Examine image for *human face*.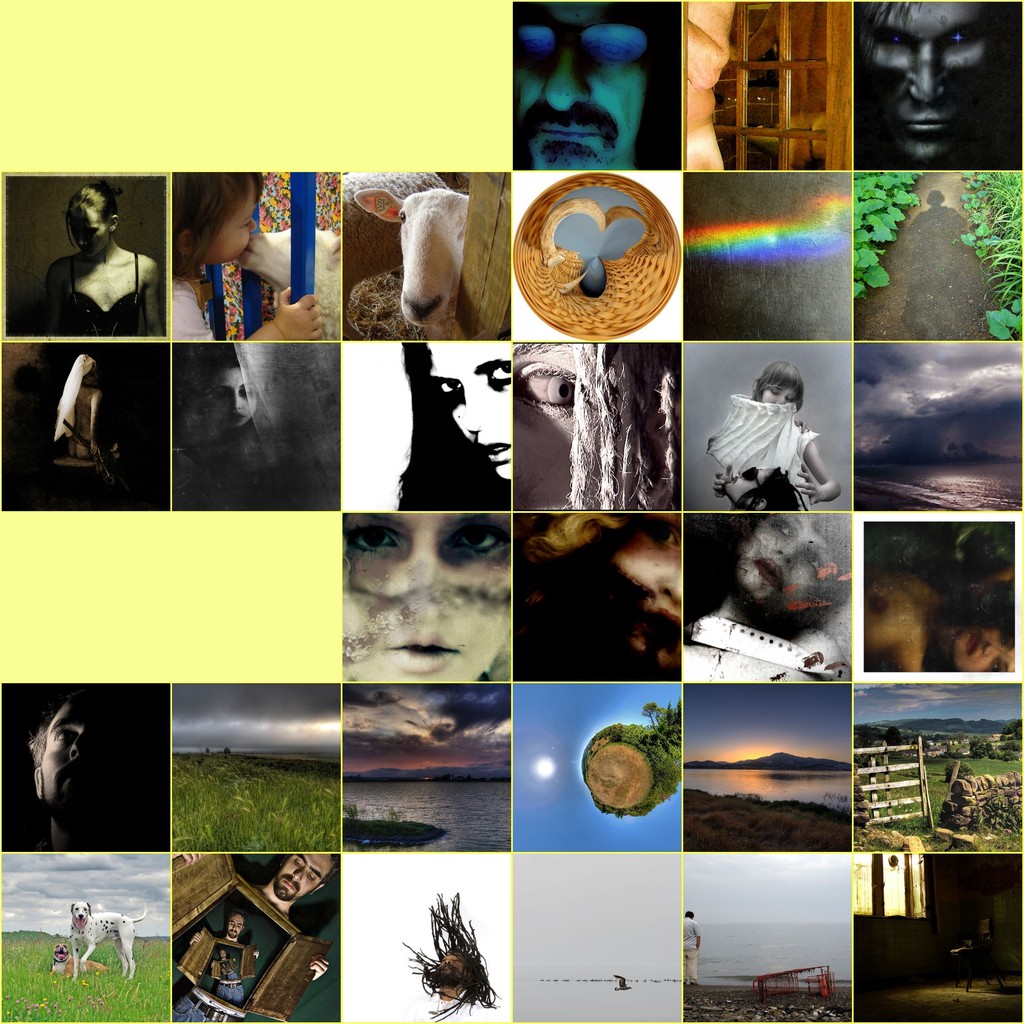
Examination result: {"x1": 861, "y1": 0, "x2": 997, "y2": 174}.
